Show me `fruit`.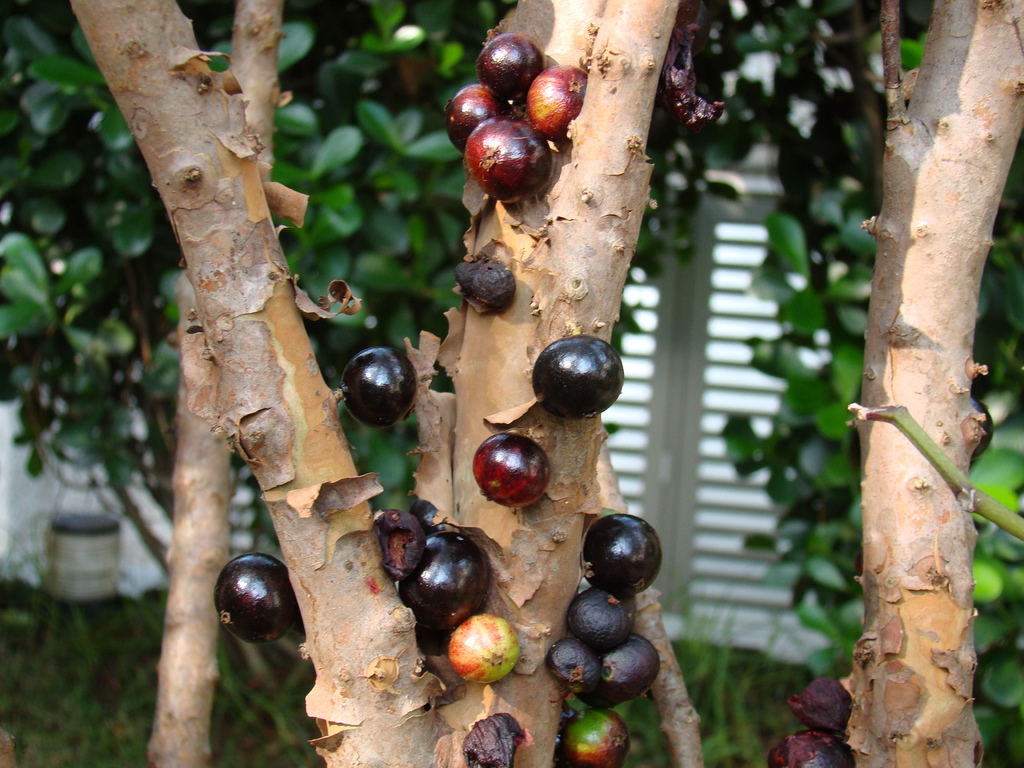
`fruit` is here: left=473, top=434, right=554, bottom=506.
